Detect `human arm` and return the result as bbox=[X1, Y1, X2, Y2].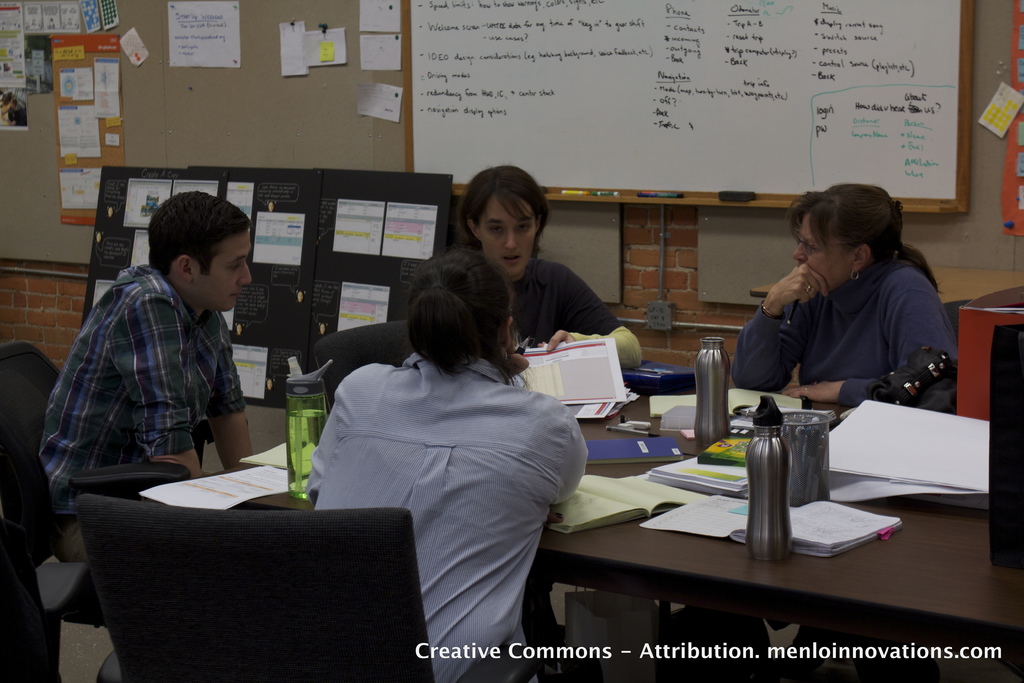
bbox=[725, 262, 831, 396].
